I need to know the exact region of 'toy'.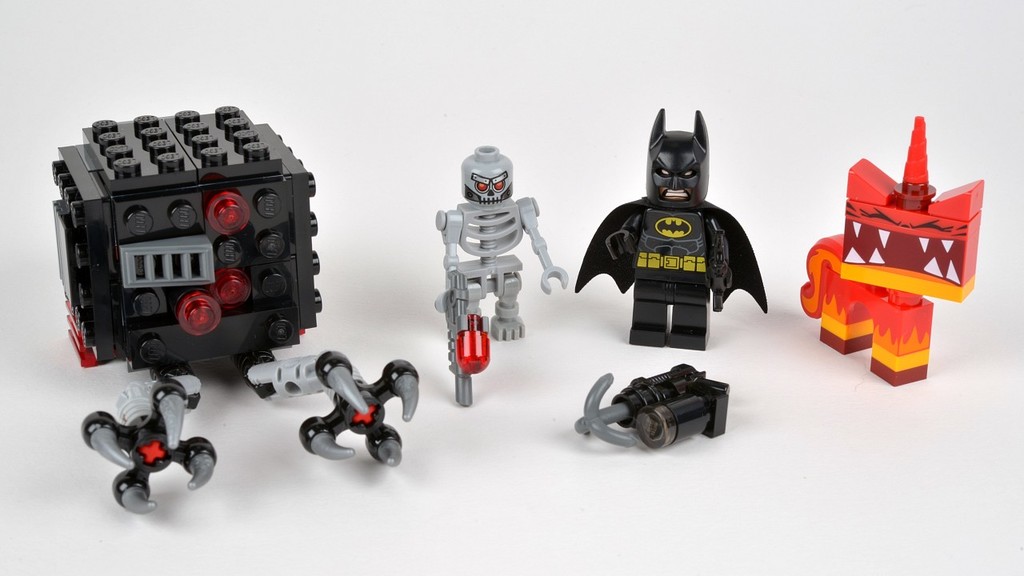
Region: bbox=(422, 136, 578, 410).
